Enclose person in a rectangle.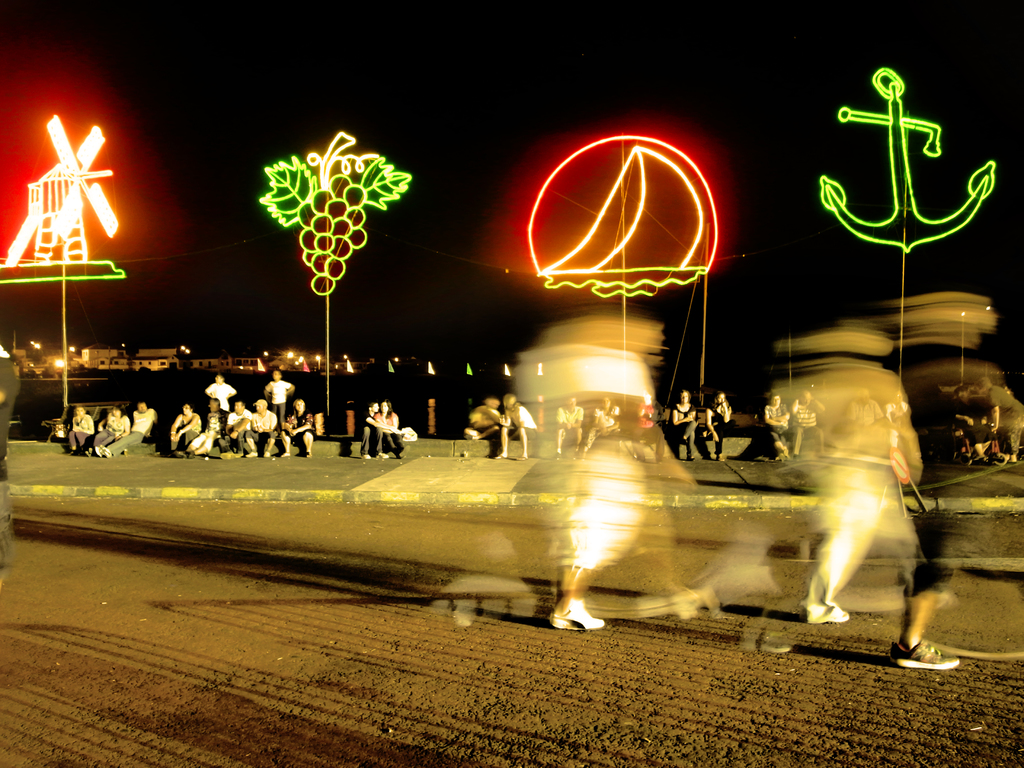
detection(495, 390, 531, 462).
